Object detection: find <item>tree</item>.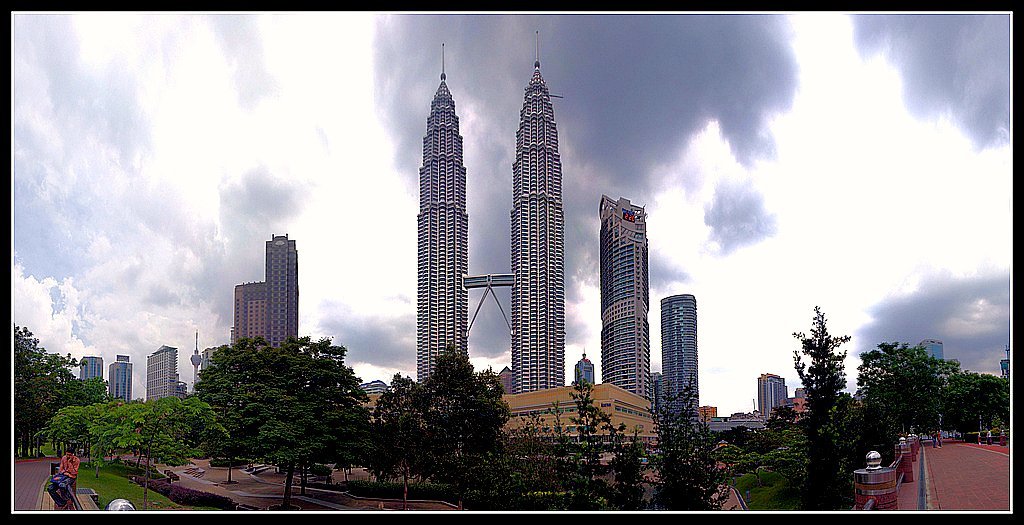
Rect(365, 364, 440, 507).
